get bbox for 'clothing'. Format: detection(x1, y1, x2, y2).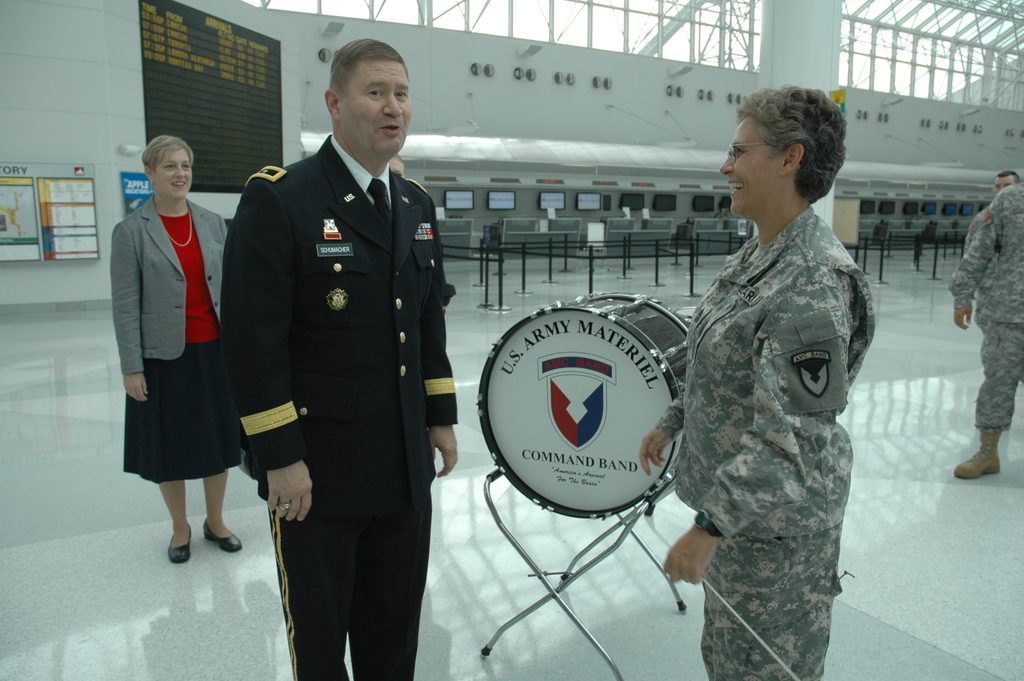
detection(702, 535, 835, 680).
